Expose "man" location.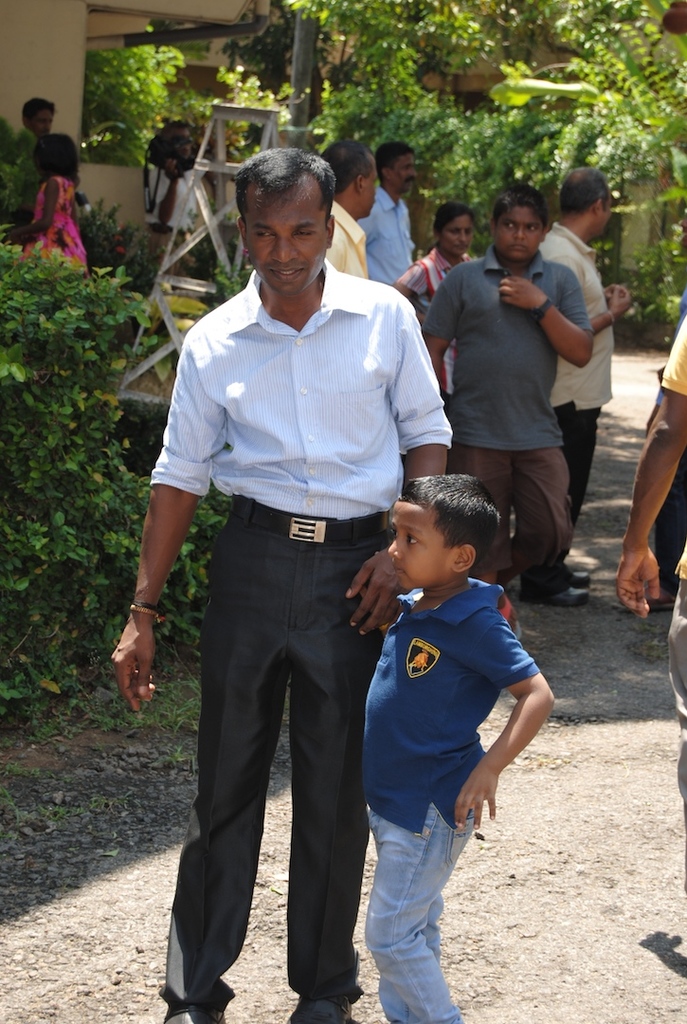
Exposed at <bbox>537, 170, 631, 591</bbox>.
